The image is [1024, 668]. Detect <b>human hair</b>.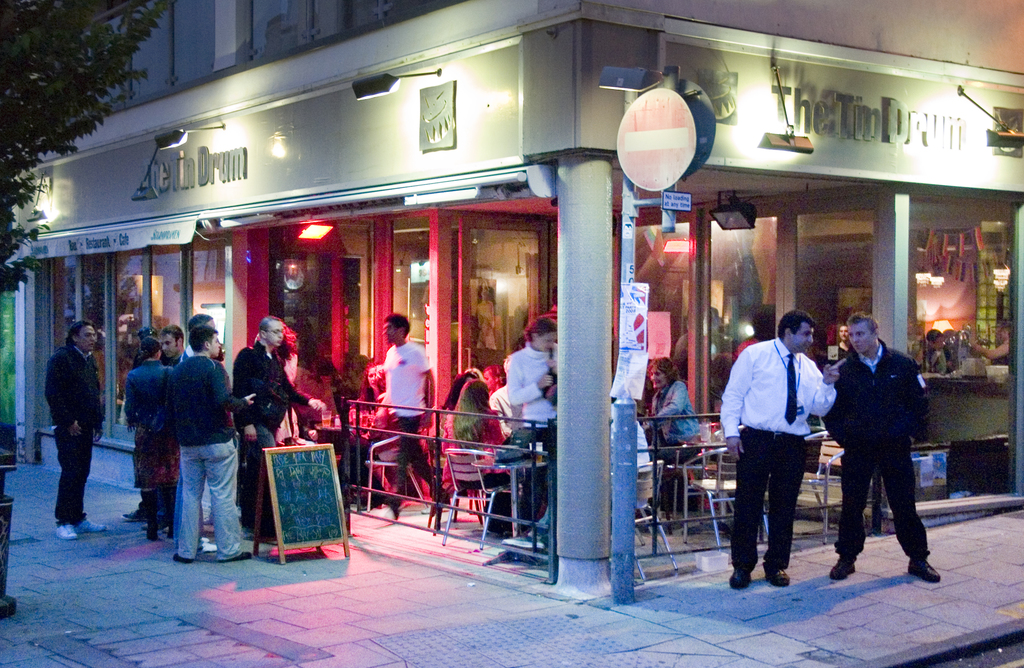
Detection: pyautogui.locateOnScreen(845, 313, 880, 334).
